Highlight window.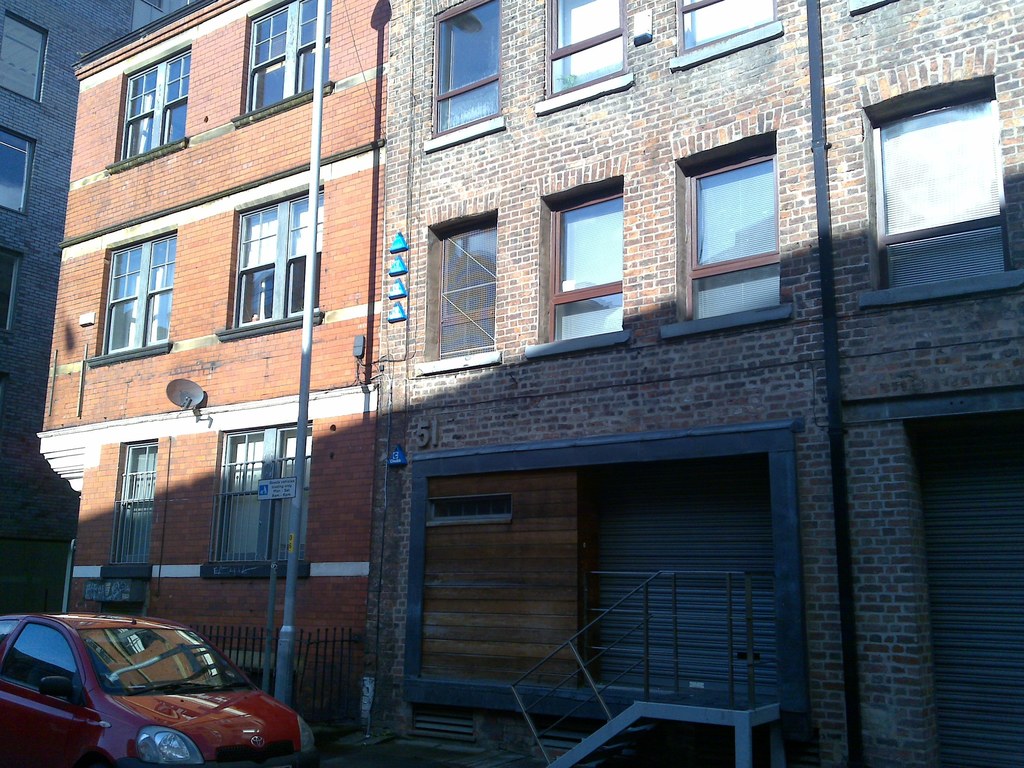
Highlighted region: x1=548 y1=182 x2=621 y2=341.
